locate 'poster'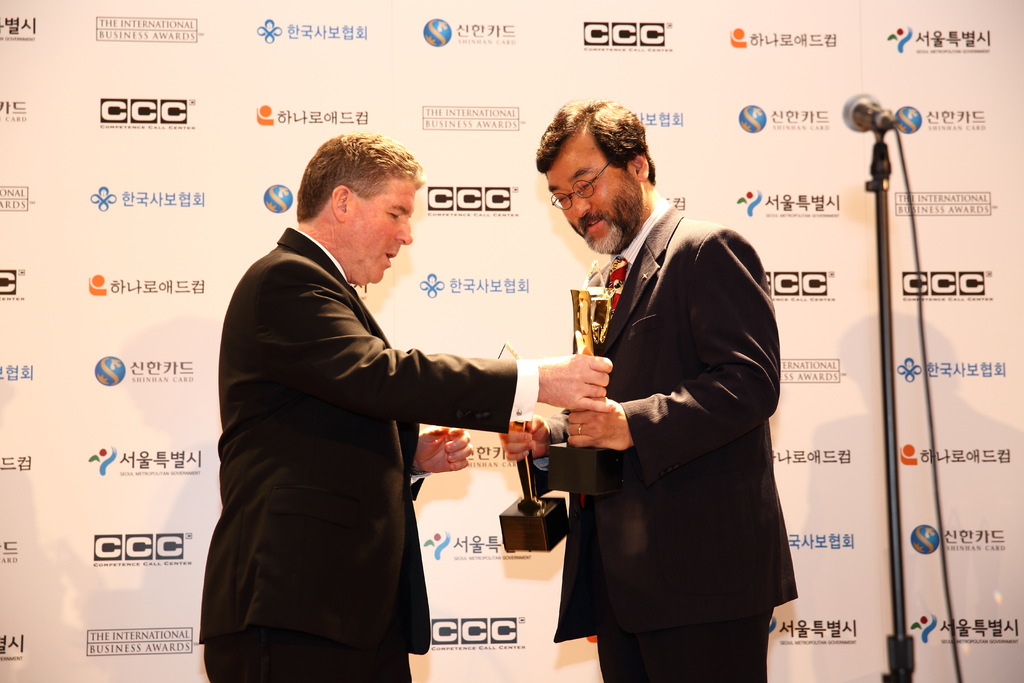
(left=0, top=0, right=1023, bottom=682)
